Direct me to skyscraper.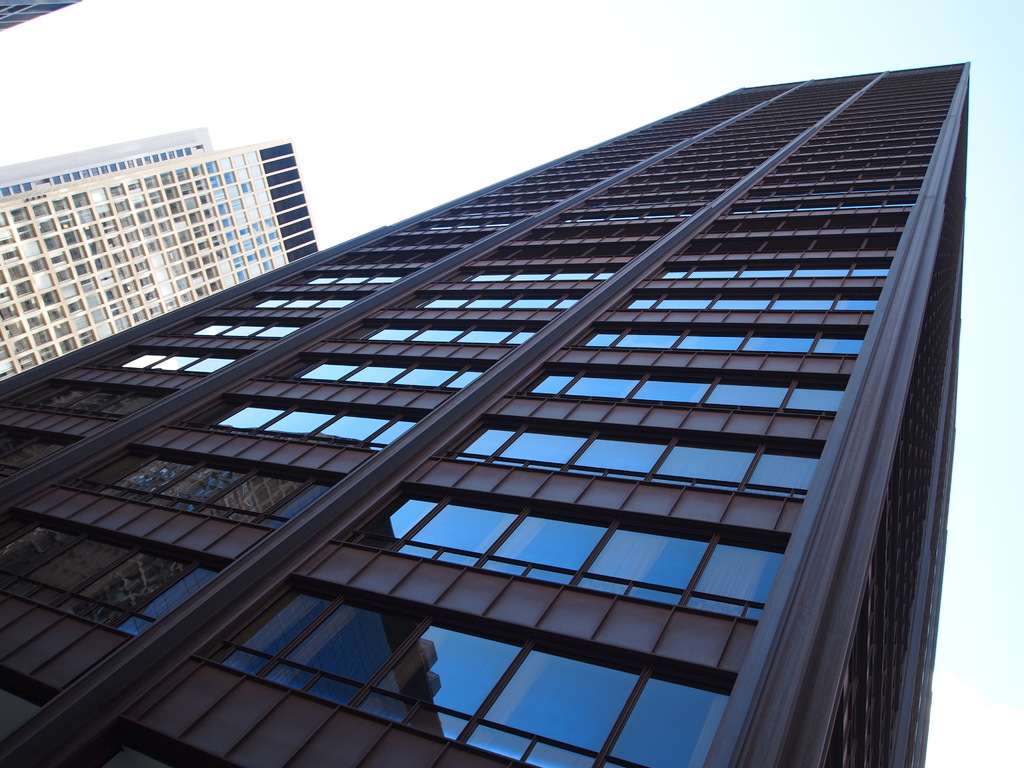
Direction: 0/61/969/767.
